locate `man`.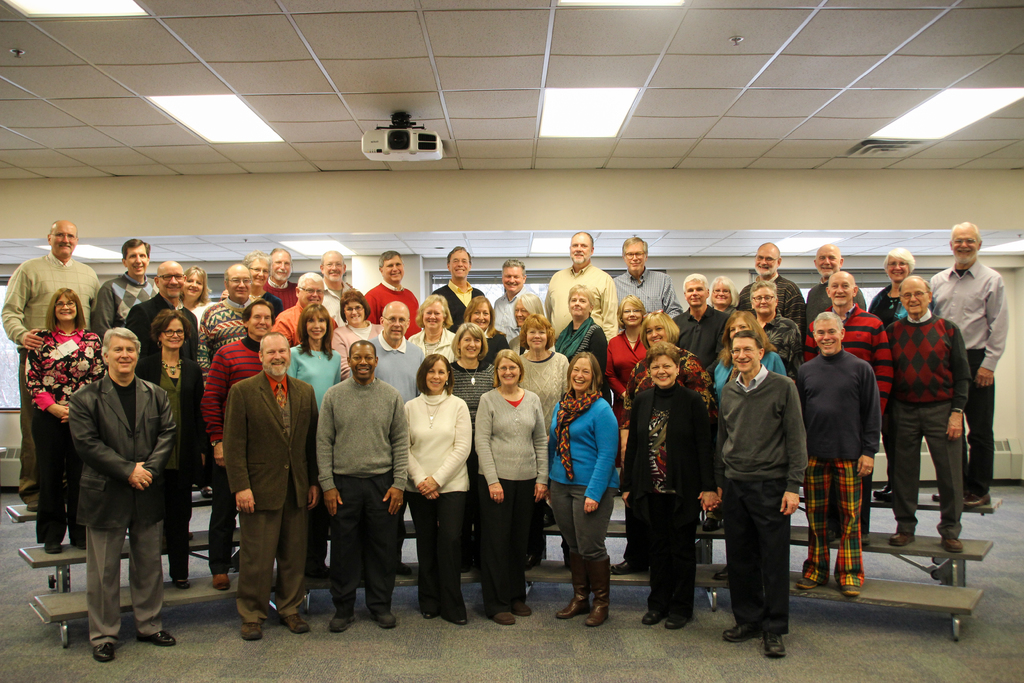
Bounding box: bbox=[277, 274, 337, 343].
